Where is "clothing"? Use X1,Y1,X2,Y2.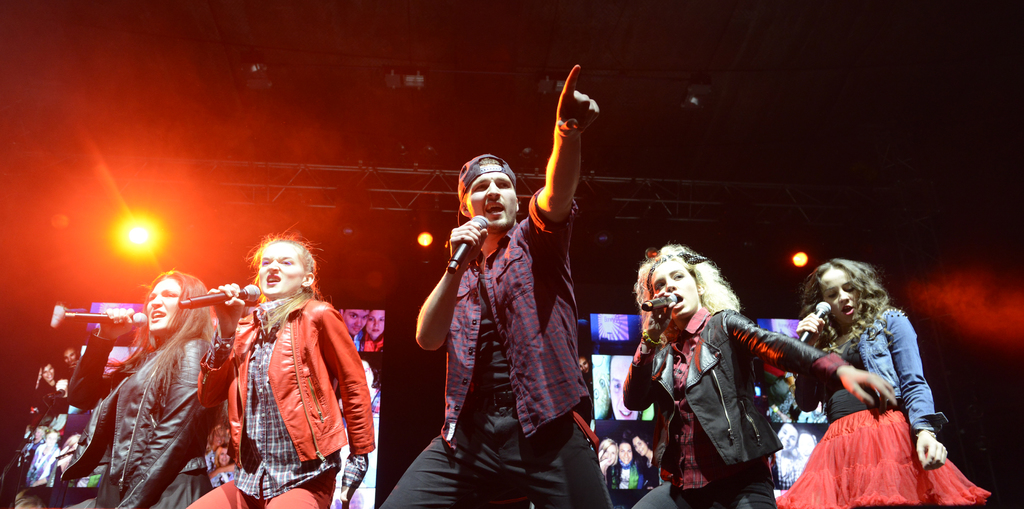
205,263,358,504.
